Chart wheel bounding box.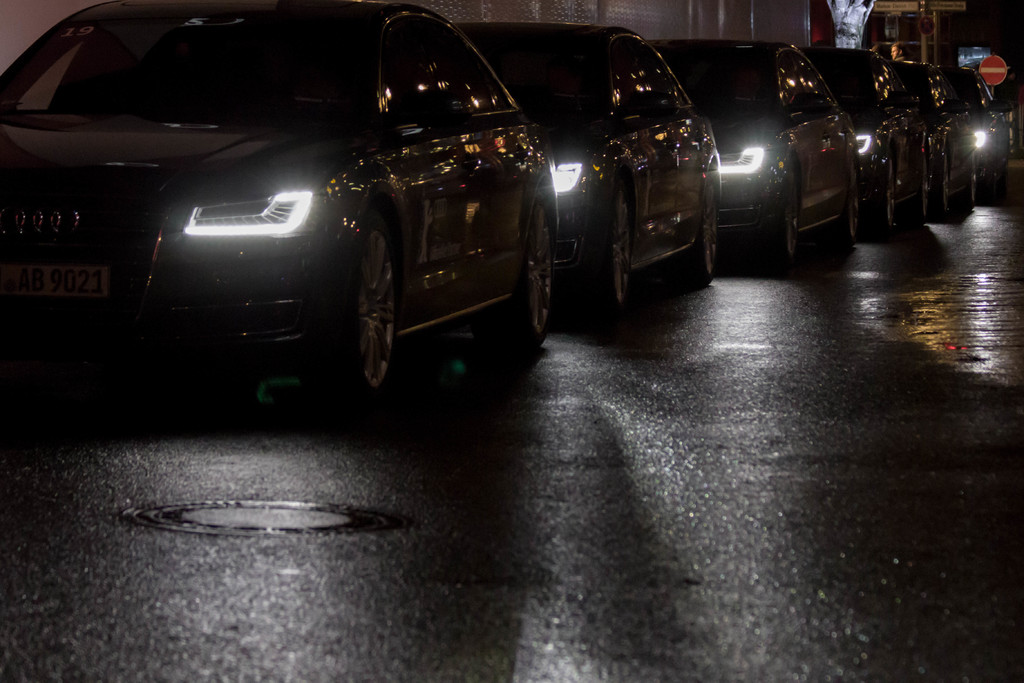
Charted: (left=884, top=156, right=897, bottom=227).
